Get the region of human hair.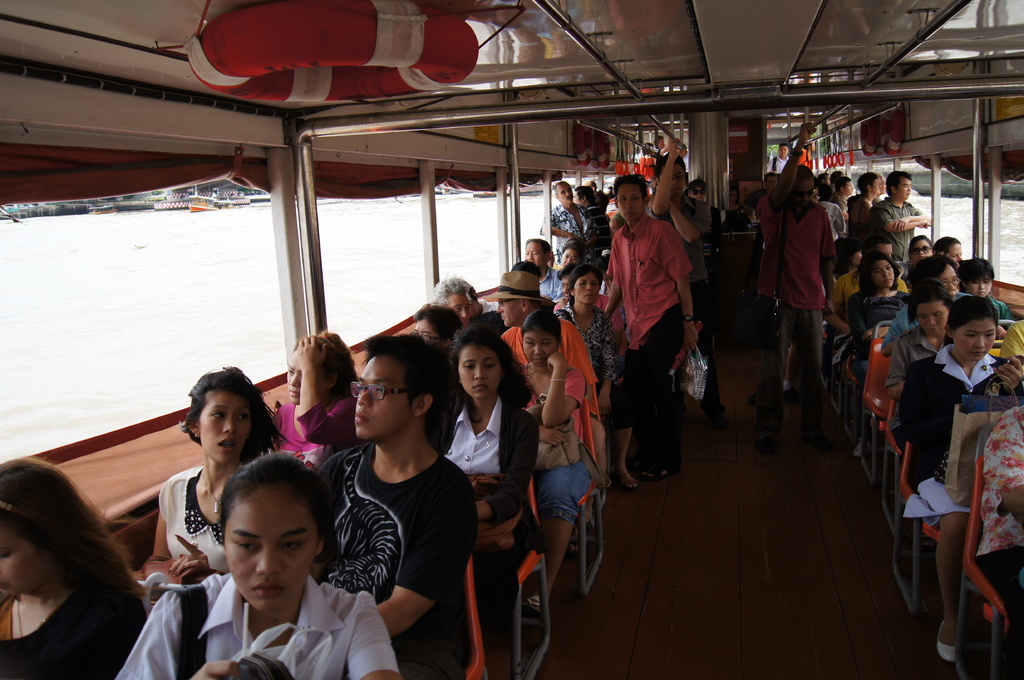
{"x1": 522, "y1": 307, "x2": 559, "y2": 344}.
